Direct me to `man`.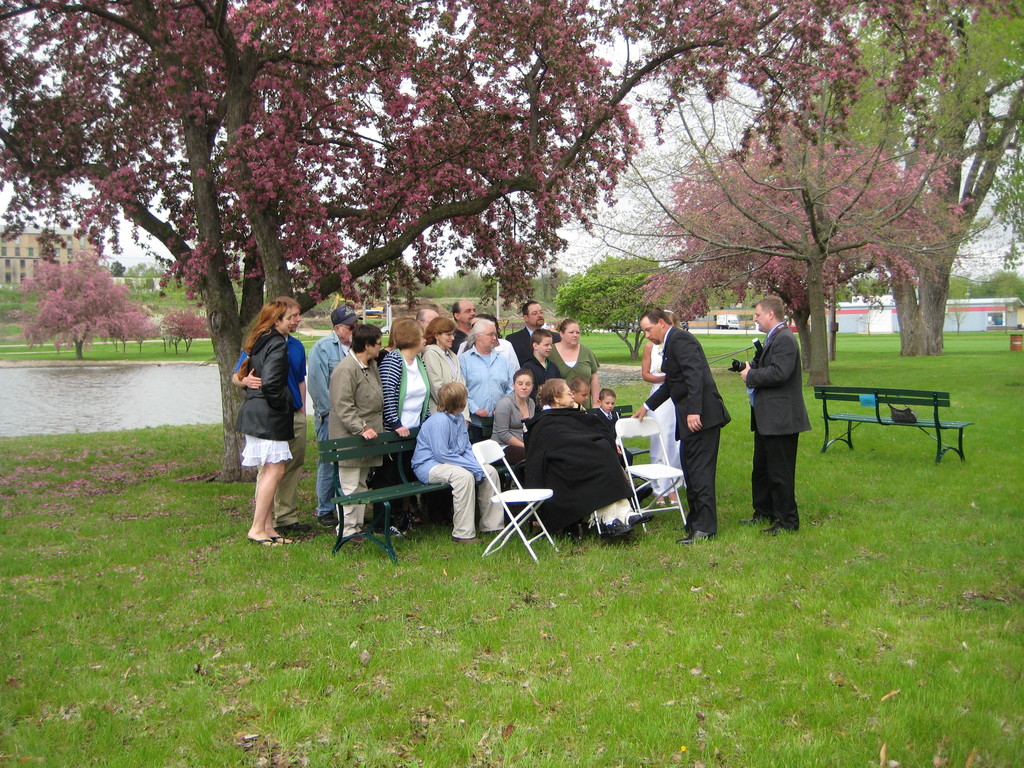
Direction: [415,308,438,335].
